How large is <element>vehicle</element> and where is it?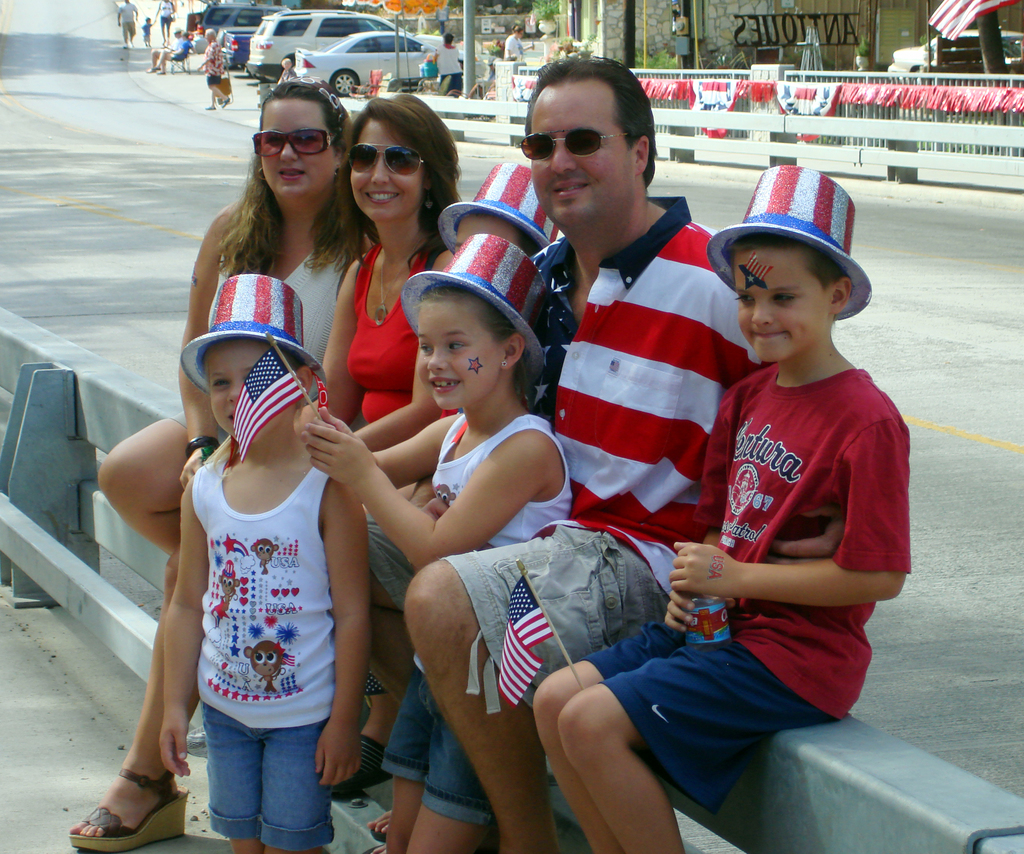
Bounding box: (x1=294, y1=25, x2=487, y2=94).
